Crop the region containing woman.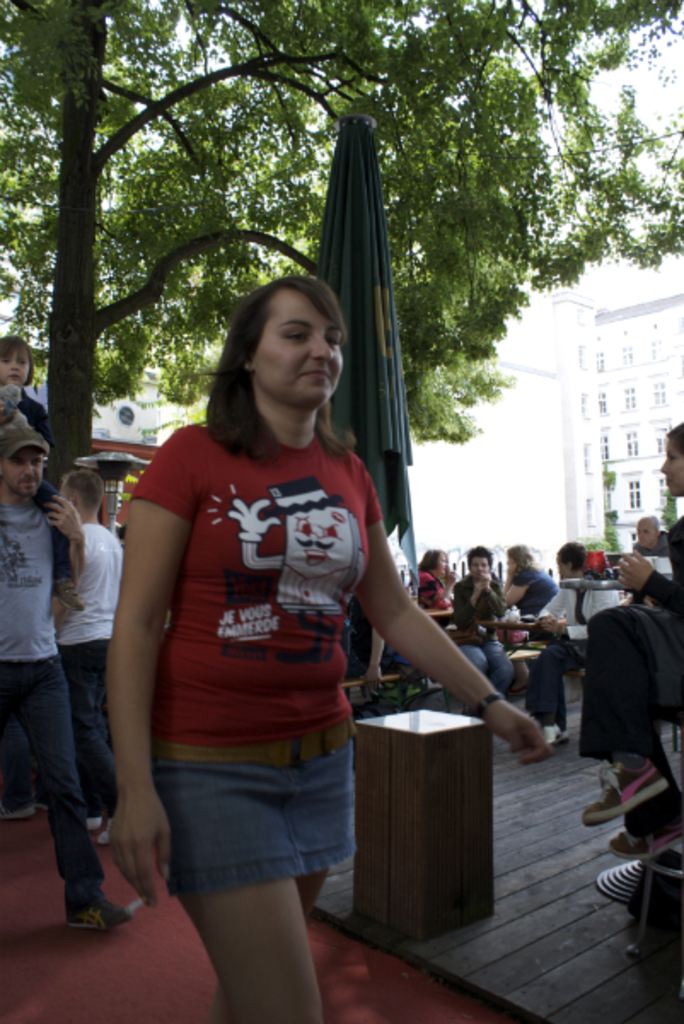
Crop region: (404, 538, 455, 613).
